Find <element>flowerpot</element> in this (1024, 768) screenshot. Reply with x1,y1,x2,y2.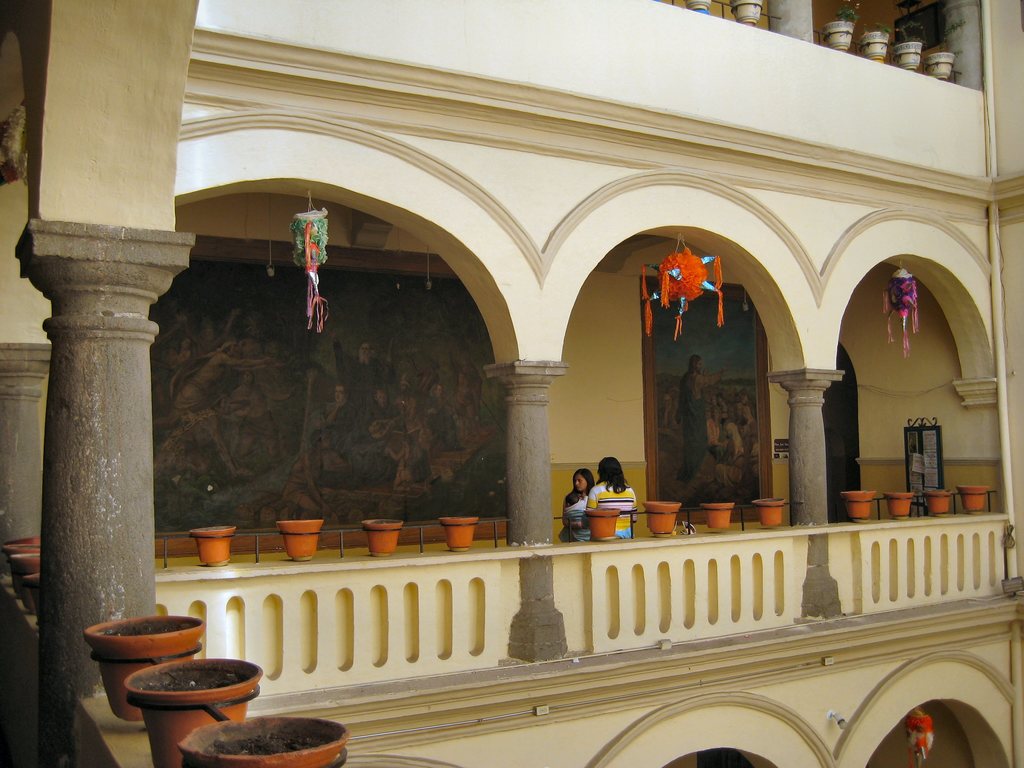
582,504,618,542.
